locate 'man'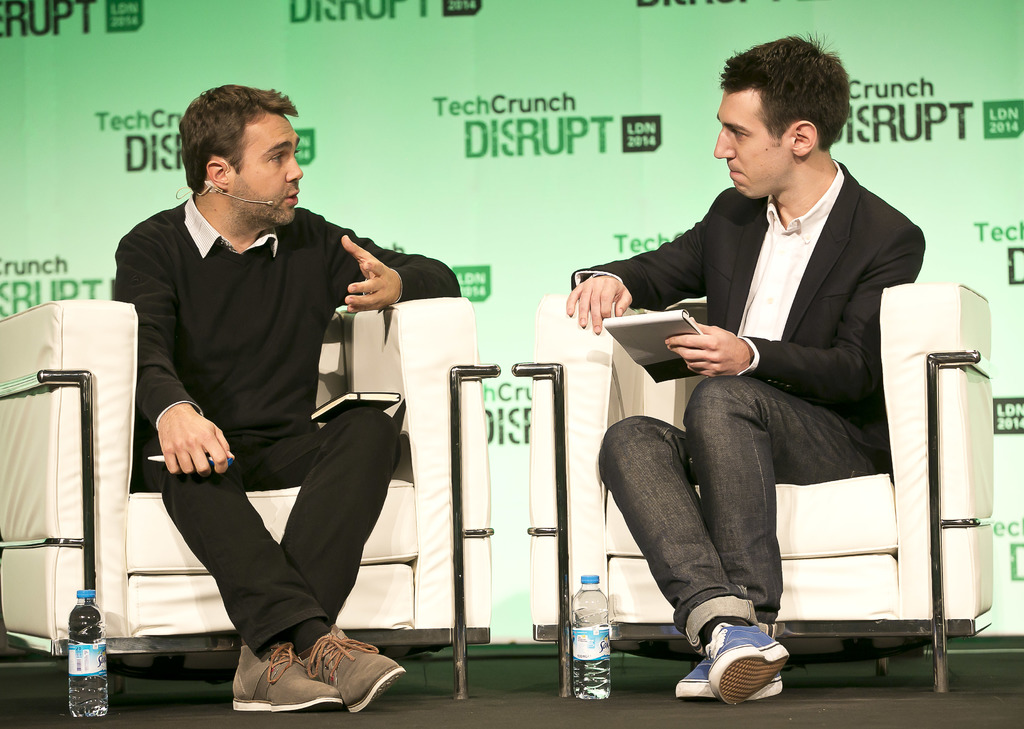
region(102, 88, 415, 673)
